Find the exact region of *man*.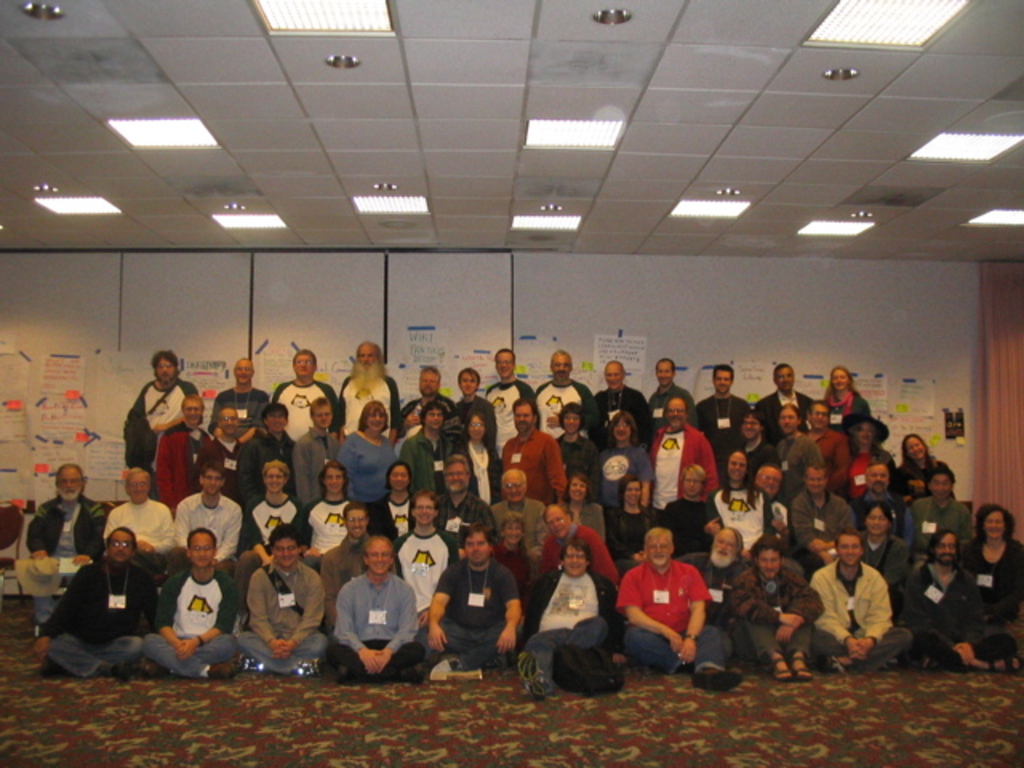
Exact region: rect(101, 467, 176, 582).
